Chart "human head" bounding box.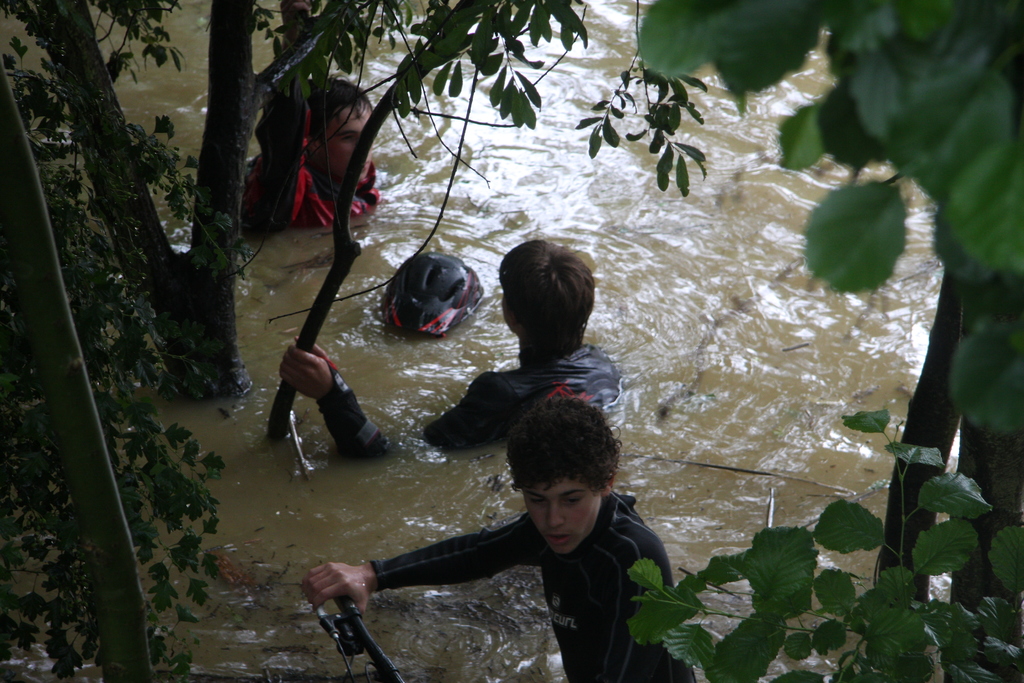
Charted: 497/237/596/352.
